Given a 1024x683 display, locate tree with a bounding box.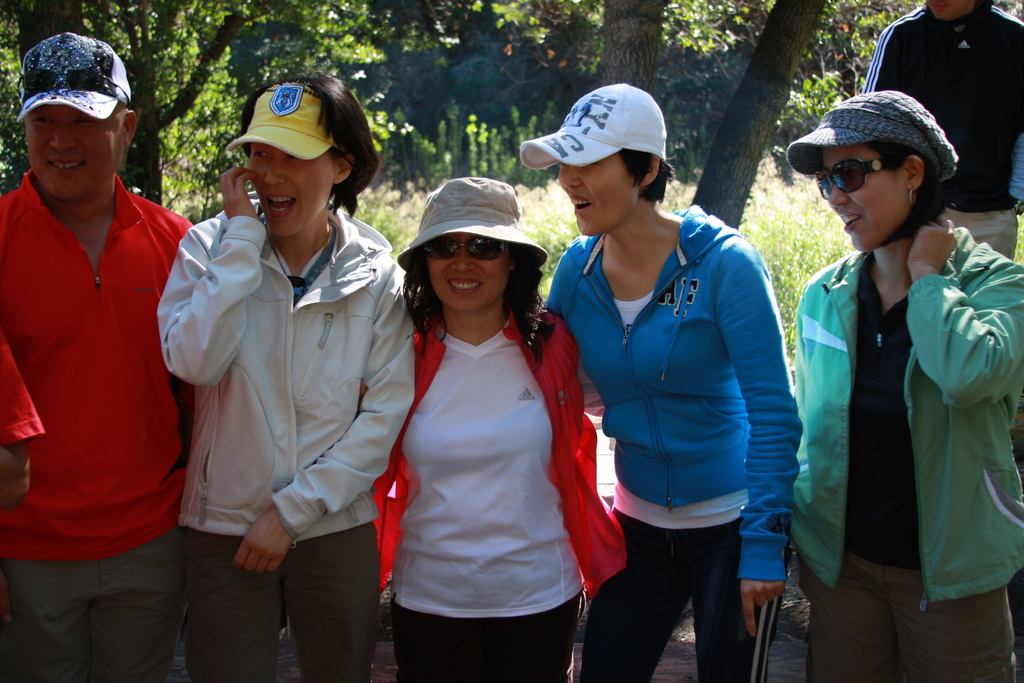
Located: <bbox>683, 0, 931, 243</bbox>.
